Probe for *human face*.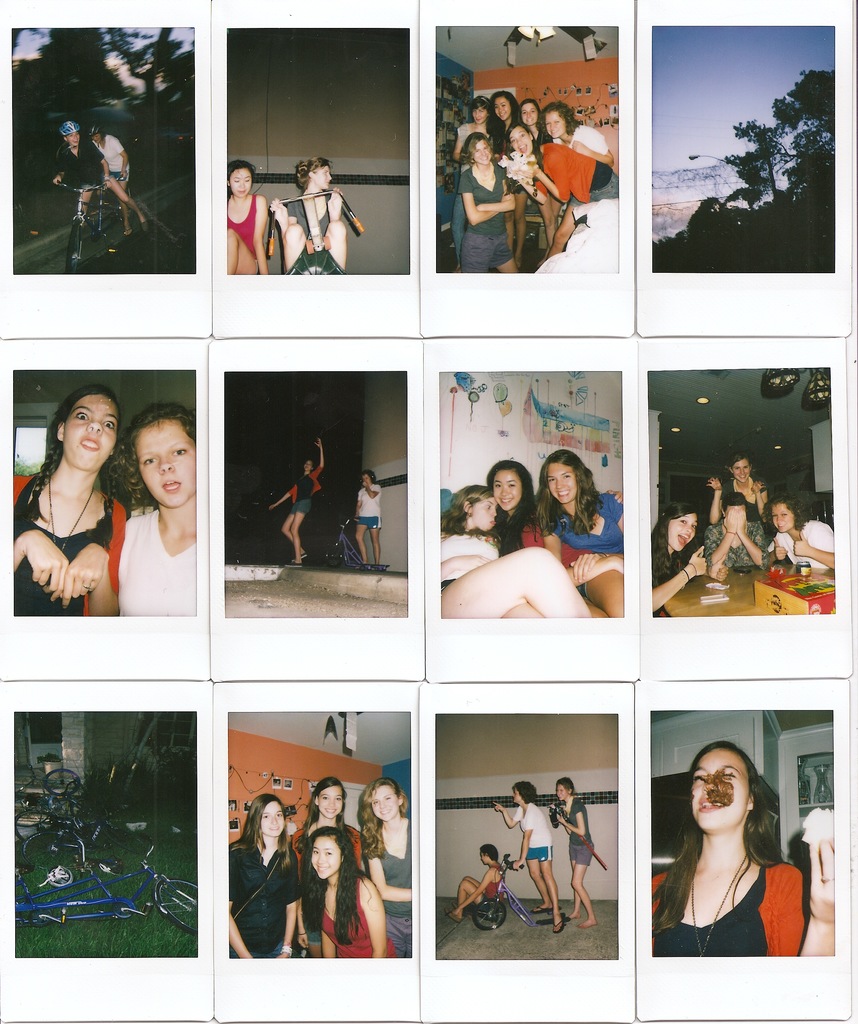
Probe result: left=665, top=513, right=695, bottom=551.
